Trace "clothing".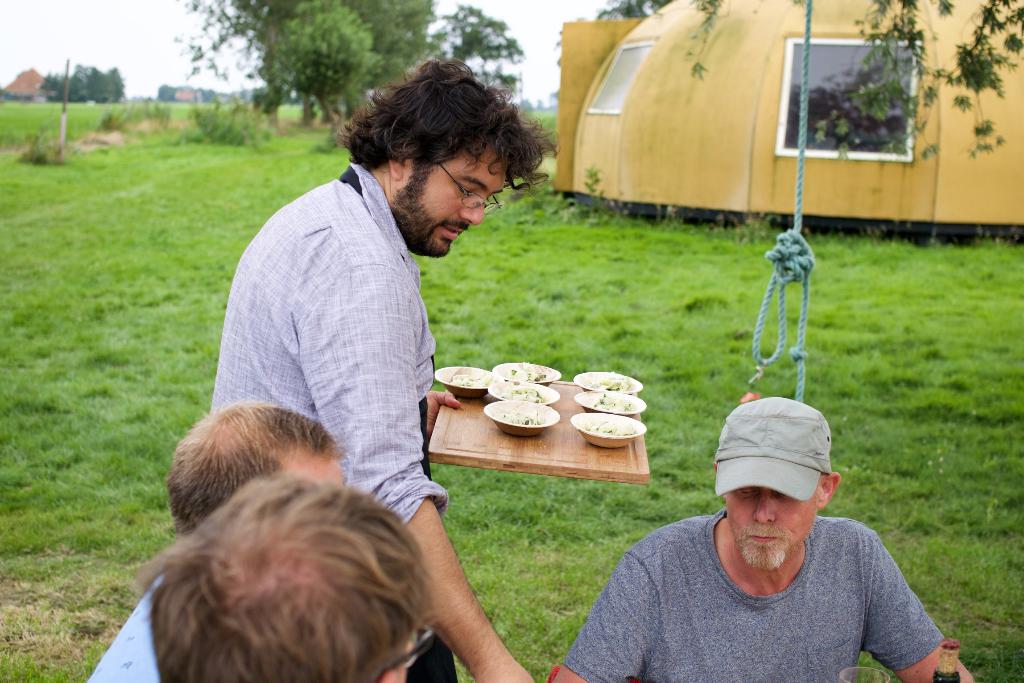
Traced to x1=81 y1=577 x2=161 y2=682.
